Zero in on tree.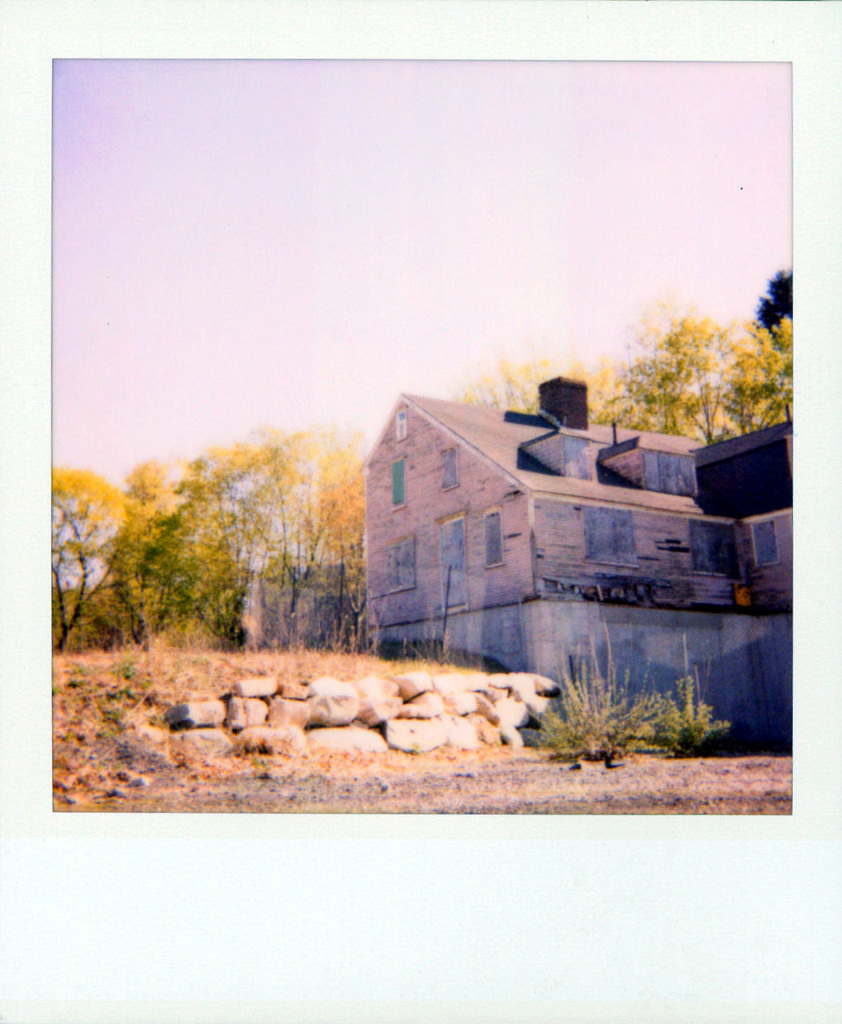
Zeroed in: select_region(628, 288, 764, 428).
